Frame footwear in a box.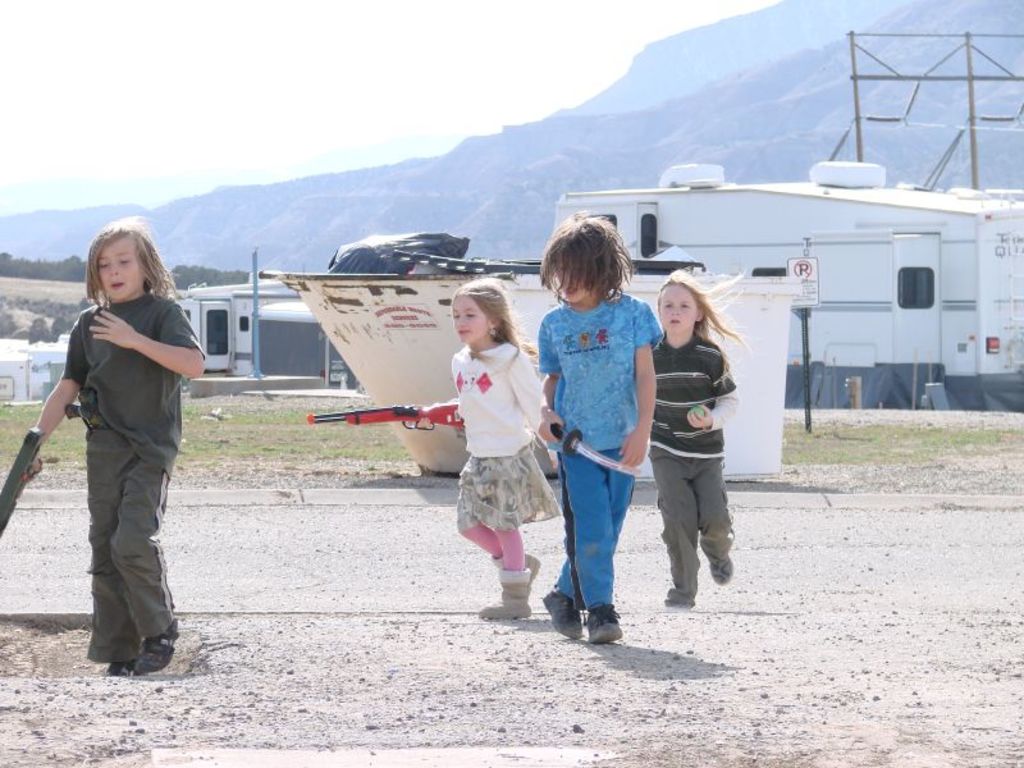
(137, 617, 180, 672).
